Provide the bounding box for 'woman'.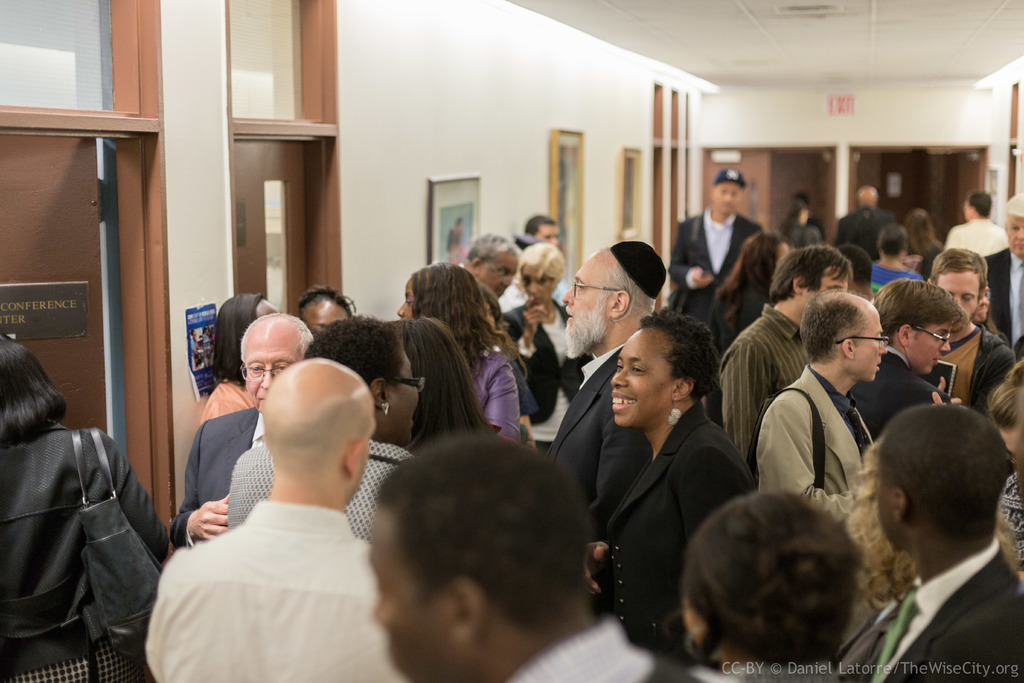
box(0, 334, 178, 682).
